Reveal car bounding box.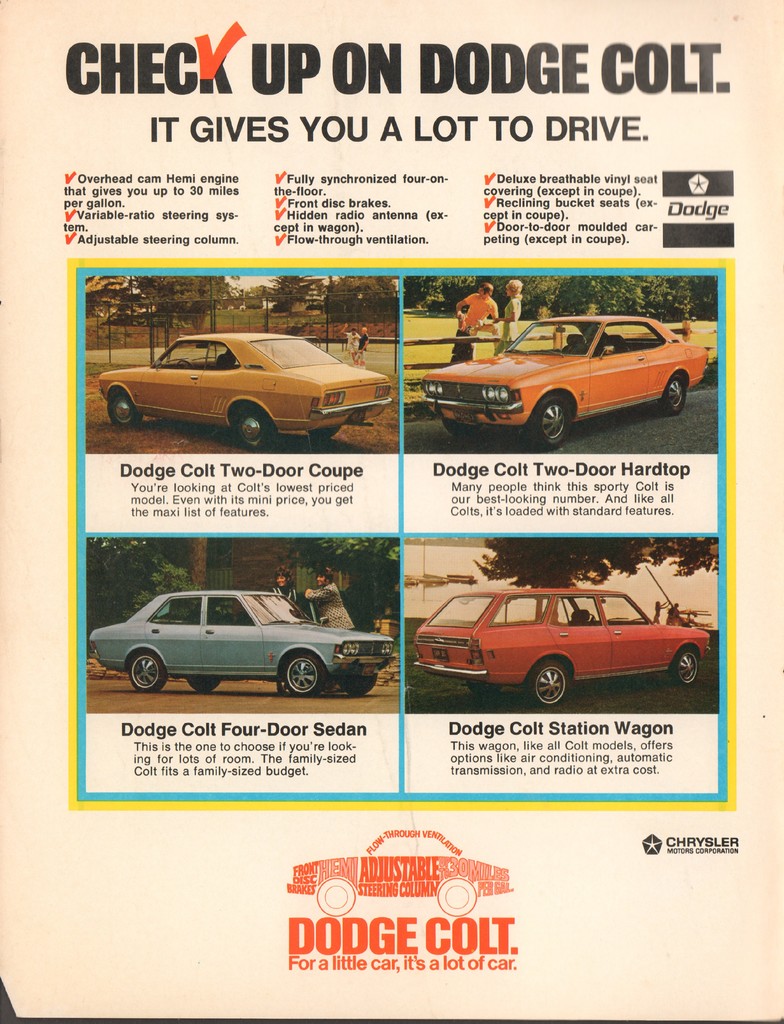
Revealed: box=[101, 324, 389, 449].
